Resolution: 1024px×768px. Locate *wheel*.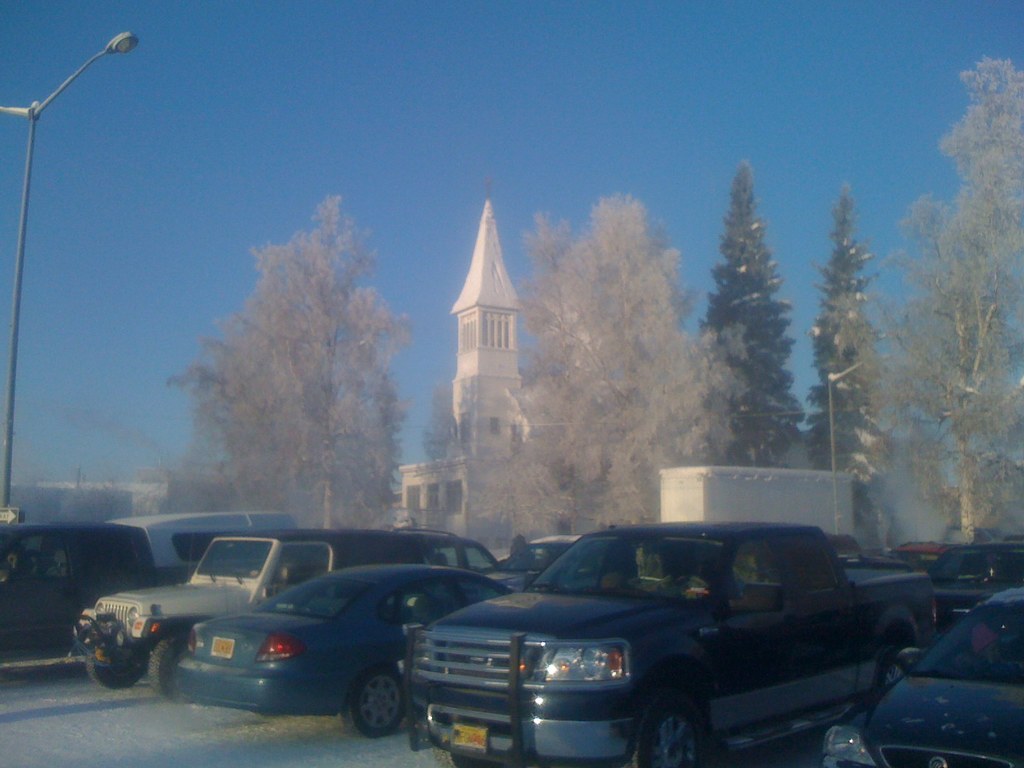
453/756/493/767.
